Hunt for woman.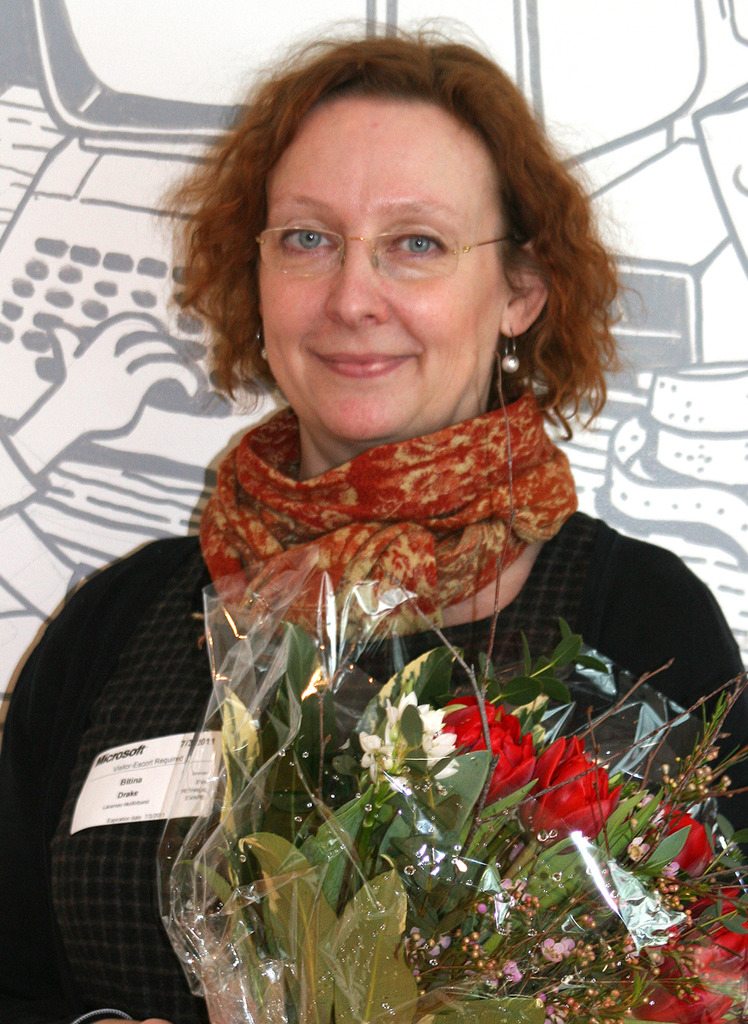
Hunted down at 0/0/747/1023.
